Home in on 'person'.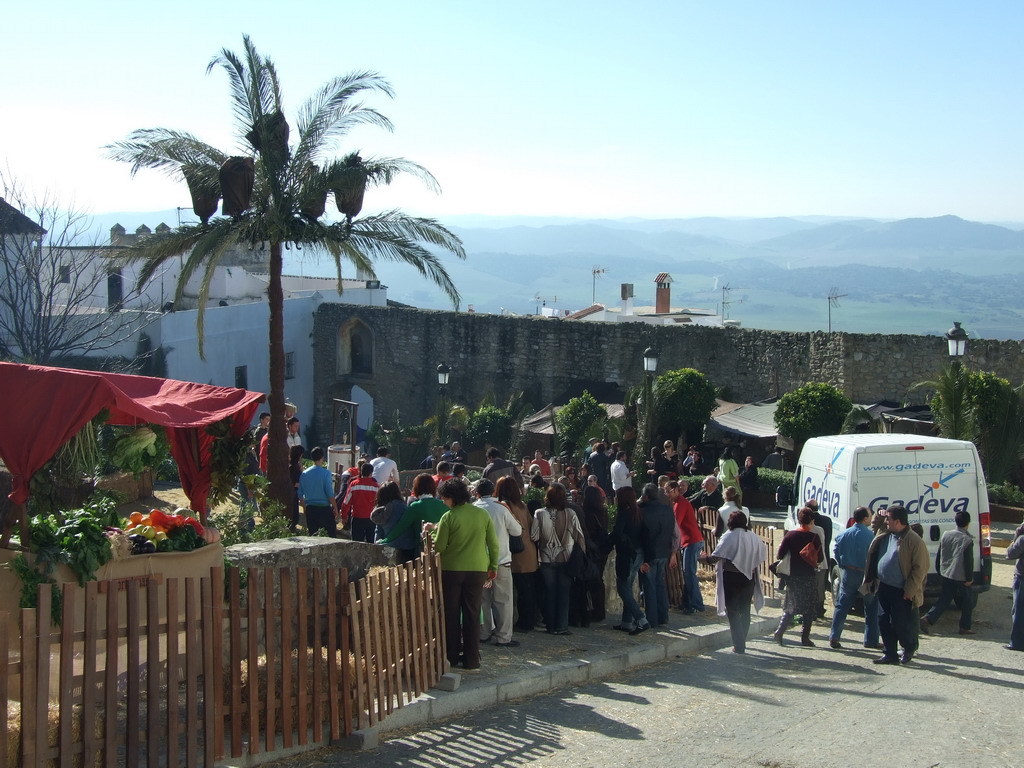
Homed in at bbox=[665, 480, 702, 604].
